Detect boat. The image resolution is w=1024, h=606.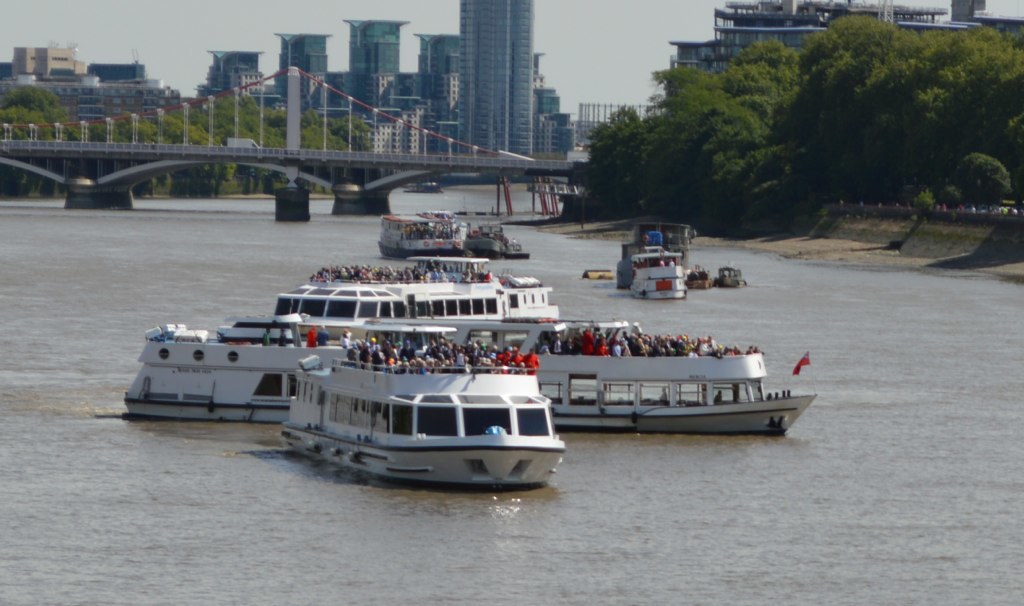
285,258,567,323.
